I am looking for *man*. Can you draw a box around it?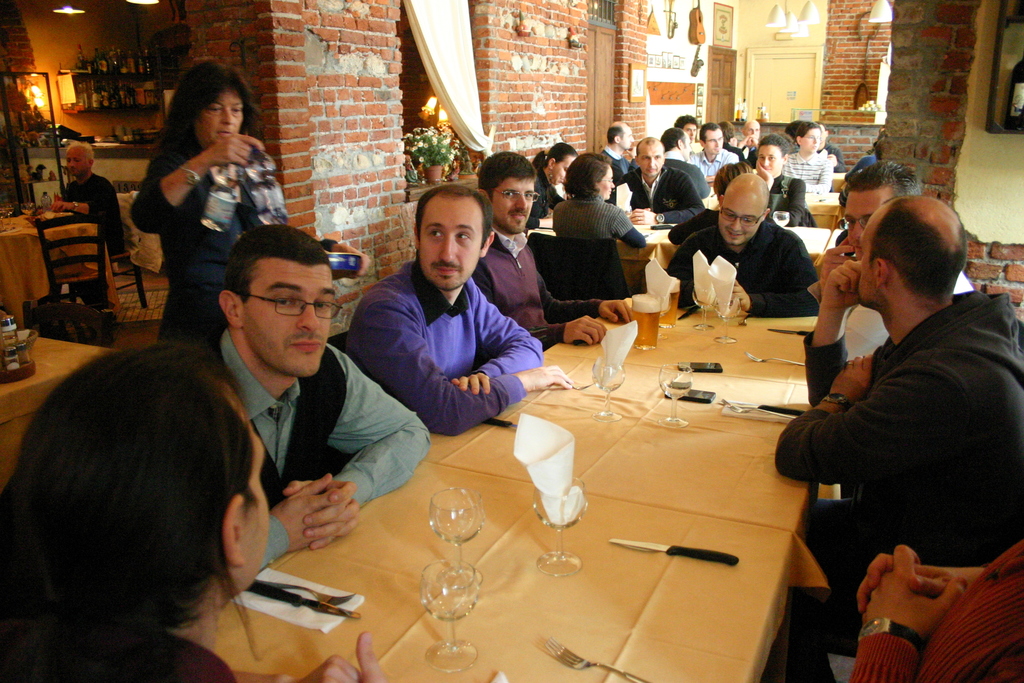
Sure, the bounding box is 657,126,711,201.
